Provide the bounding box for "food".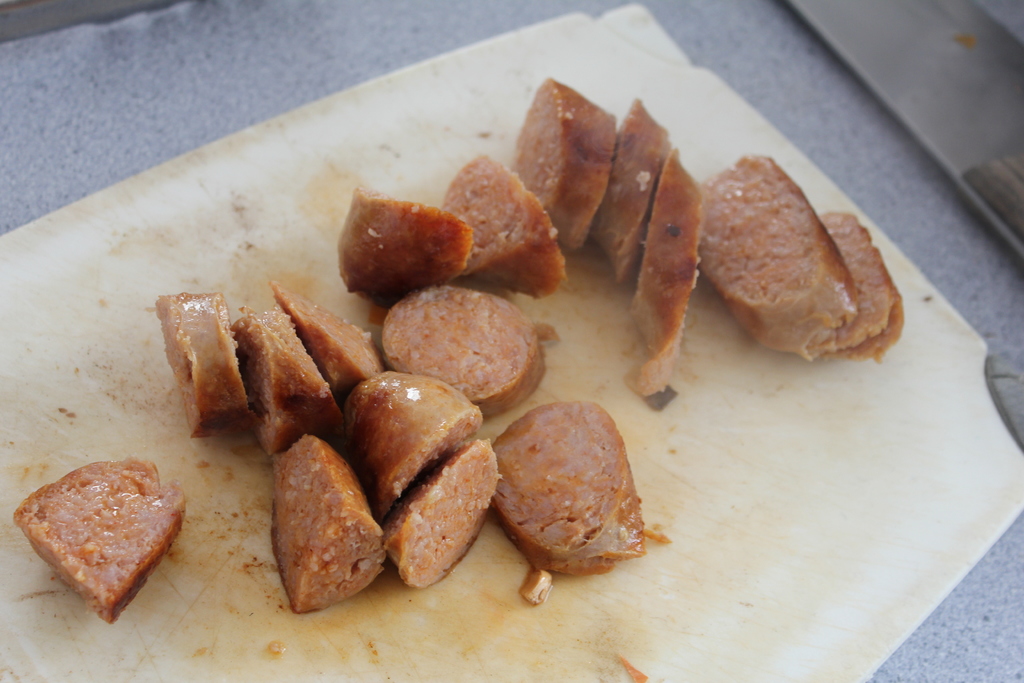
l=590, t=95, r=668, b=281.
